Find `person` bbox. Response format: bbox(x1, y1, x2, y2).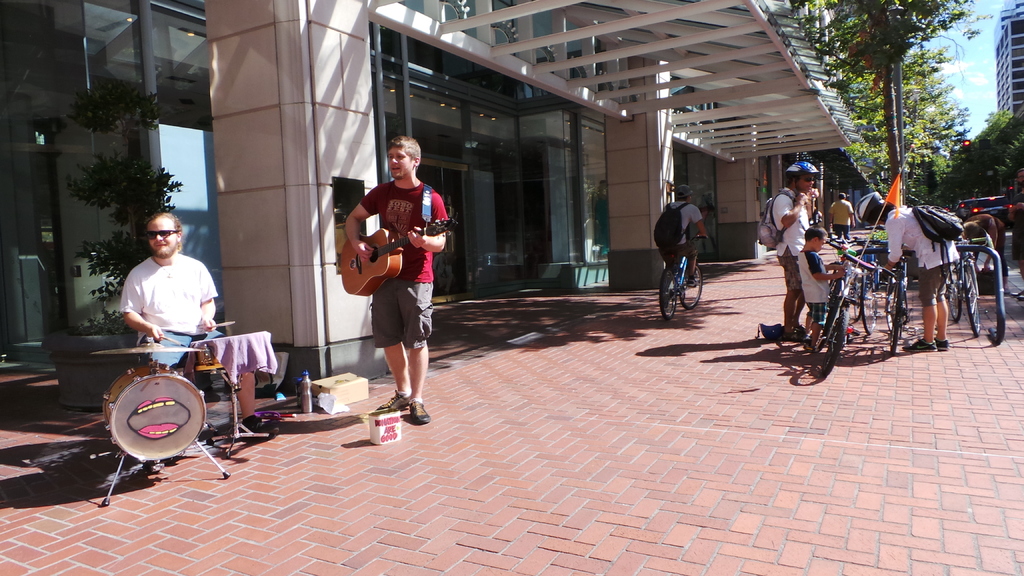
bbox(1010, 164, 1023, 298).
